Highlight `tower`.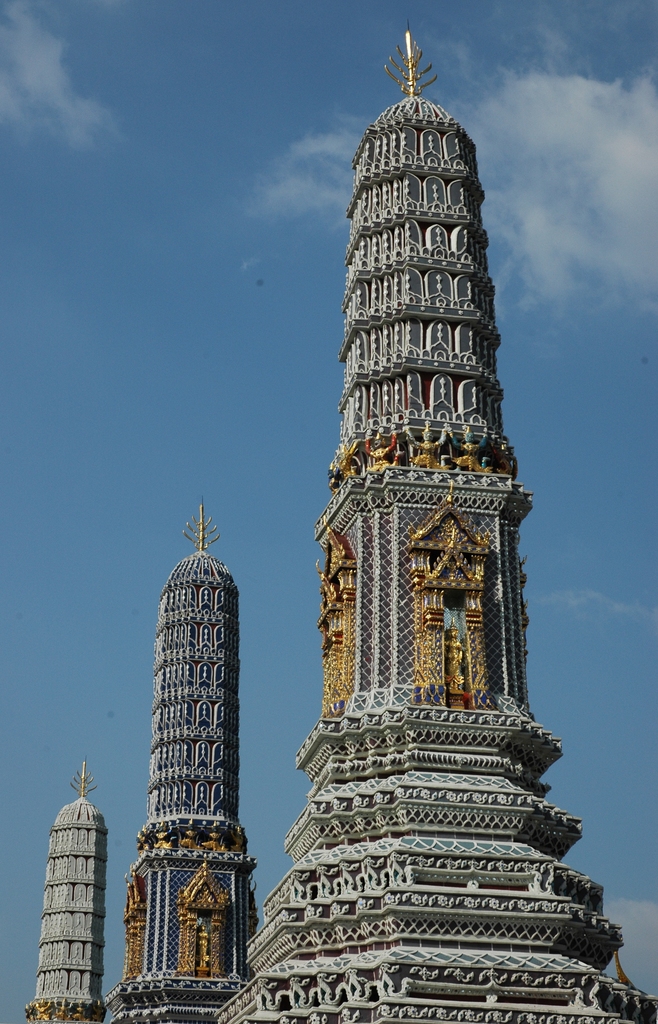
Highlighted region: (left=17, top=758, right=111, bottom=1023).
